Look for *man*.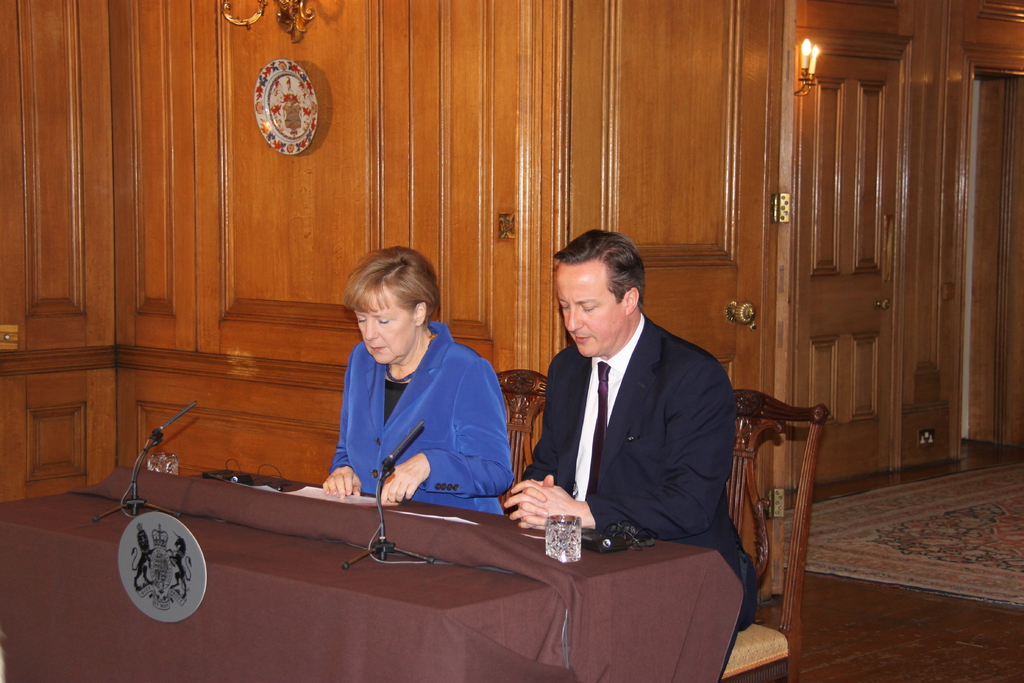
Found: 498/242/752/573.
